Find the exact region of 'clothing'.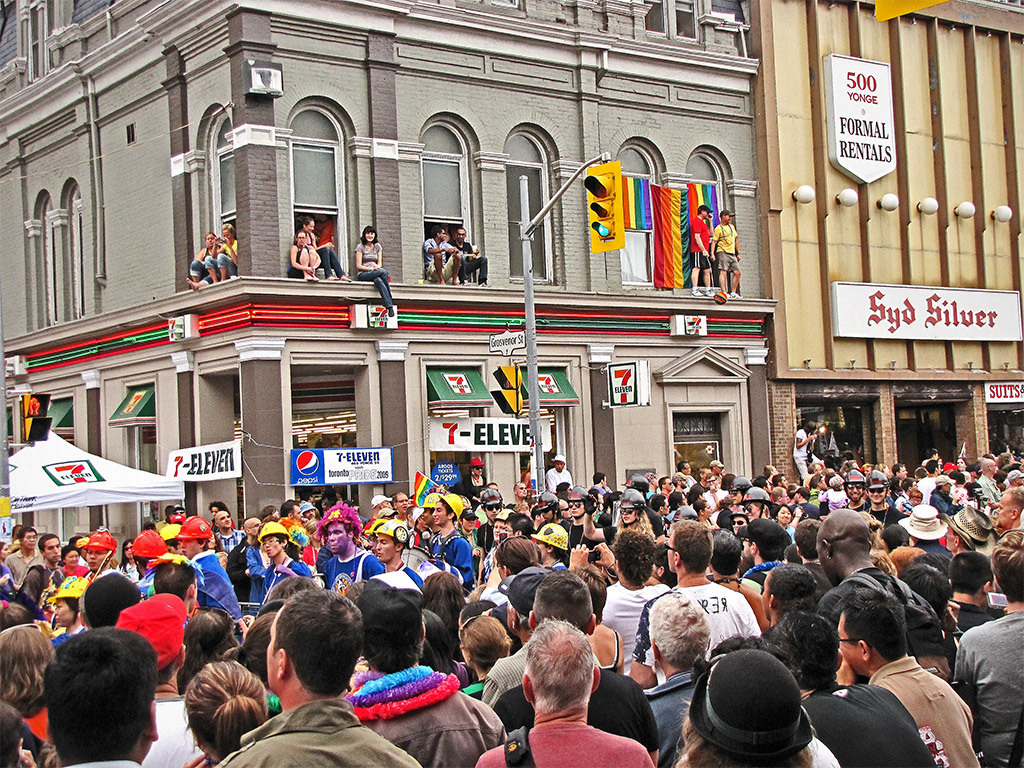
Exact region: x1=808 y1=486 x2=820 y2=506.
